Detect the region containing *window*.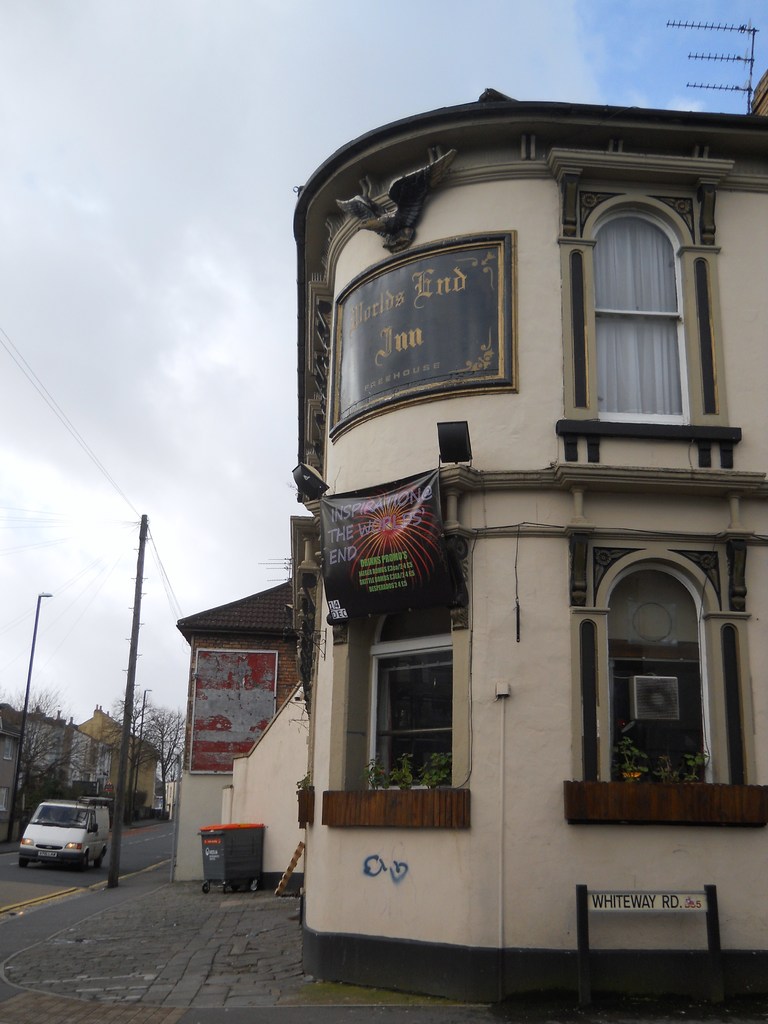
{"x1": 573, "y1": 186, "x2": 684, "y2": 426}.
